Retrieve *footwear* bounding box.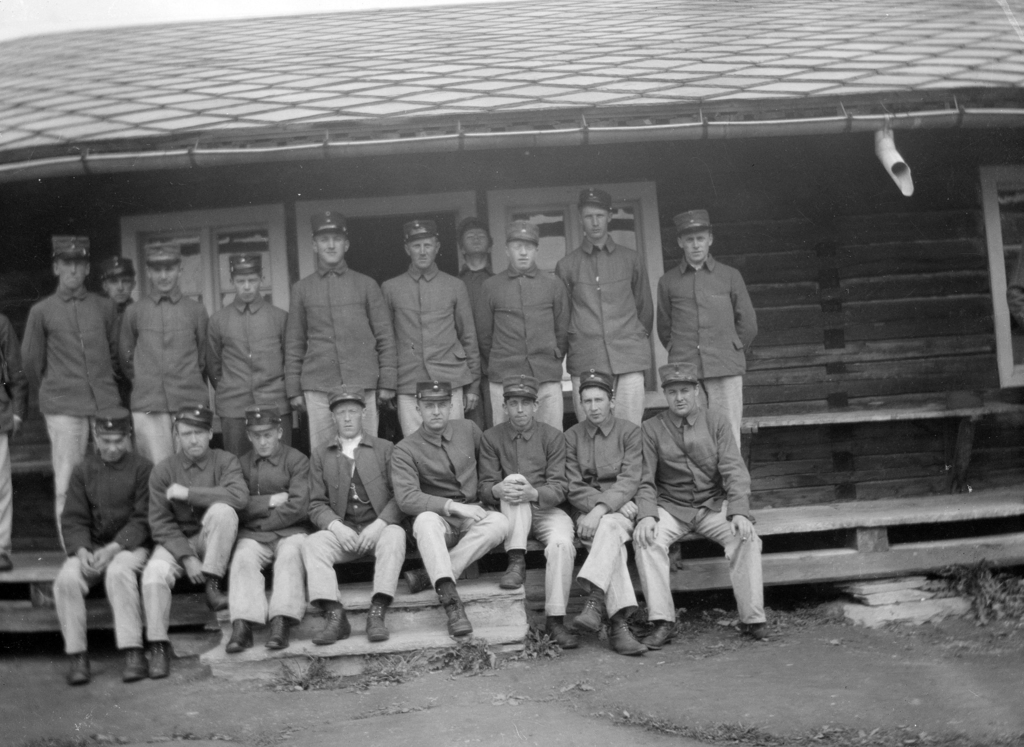
Bounding box: 123,647,144,682.
